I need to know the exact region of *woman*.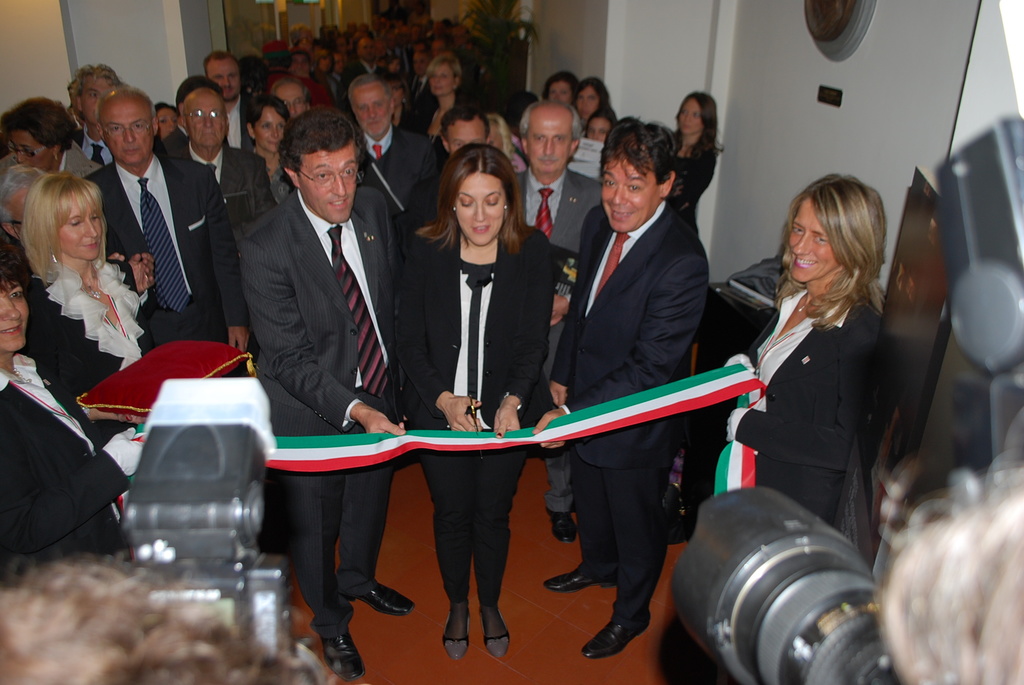
Region: bbox=(414, 51, 469, 148).
